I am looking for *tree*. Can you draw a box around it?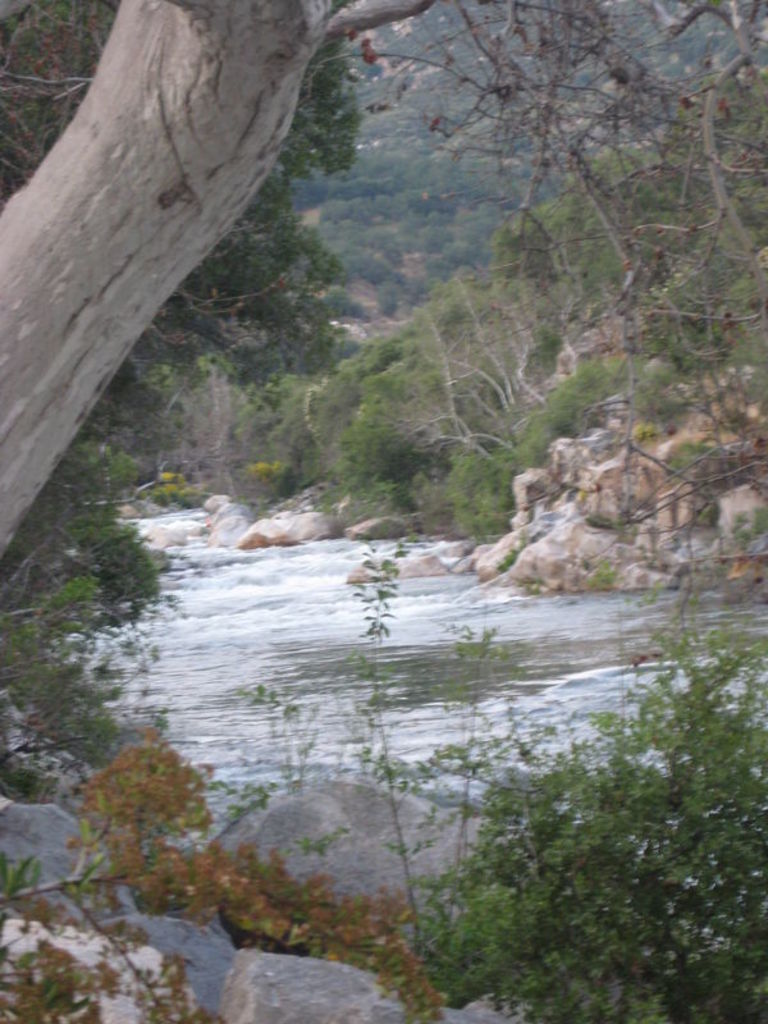
Sure, the bounding box is left=461, top=0, right=767, bottom=517.
